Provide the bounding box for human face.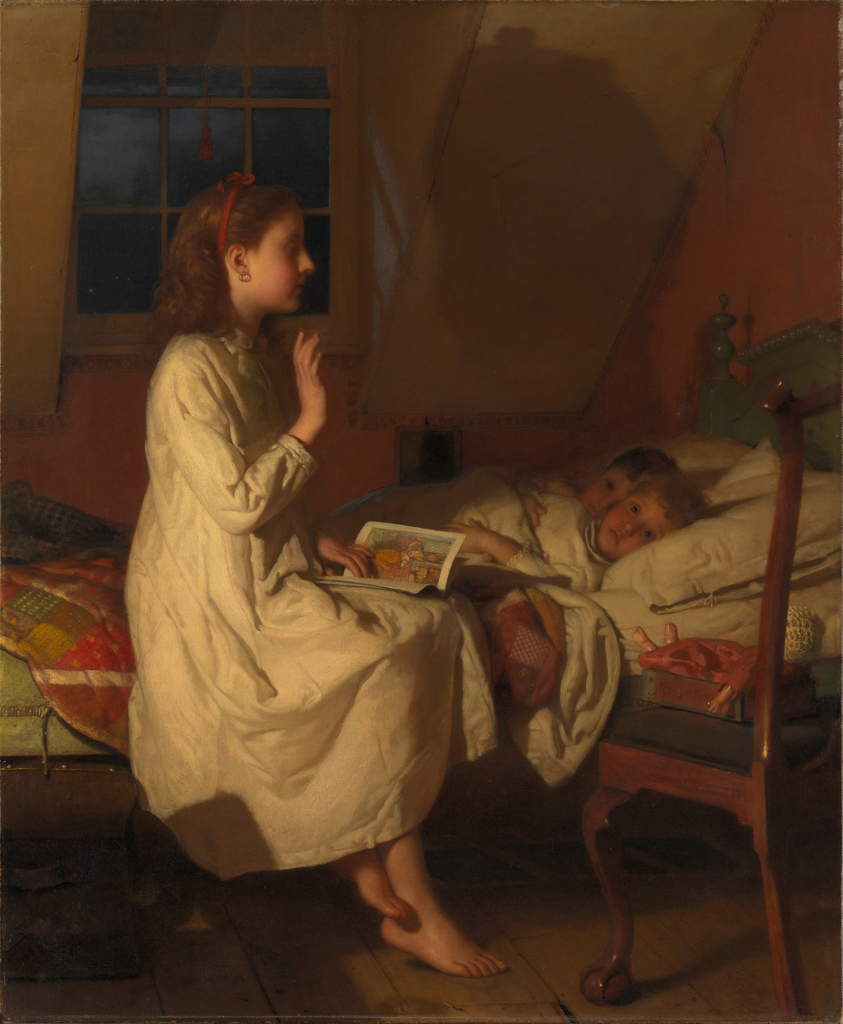
[left=253, top=207, right=317, bottom=309].
